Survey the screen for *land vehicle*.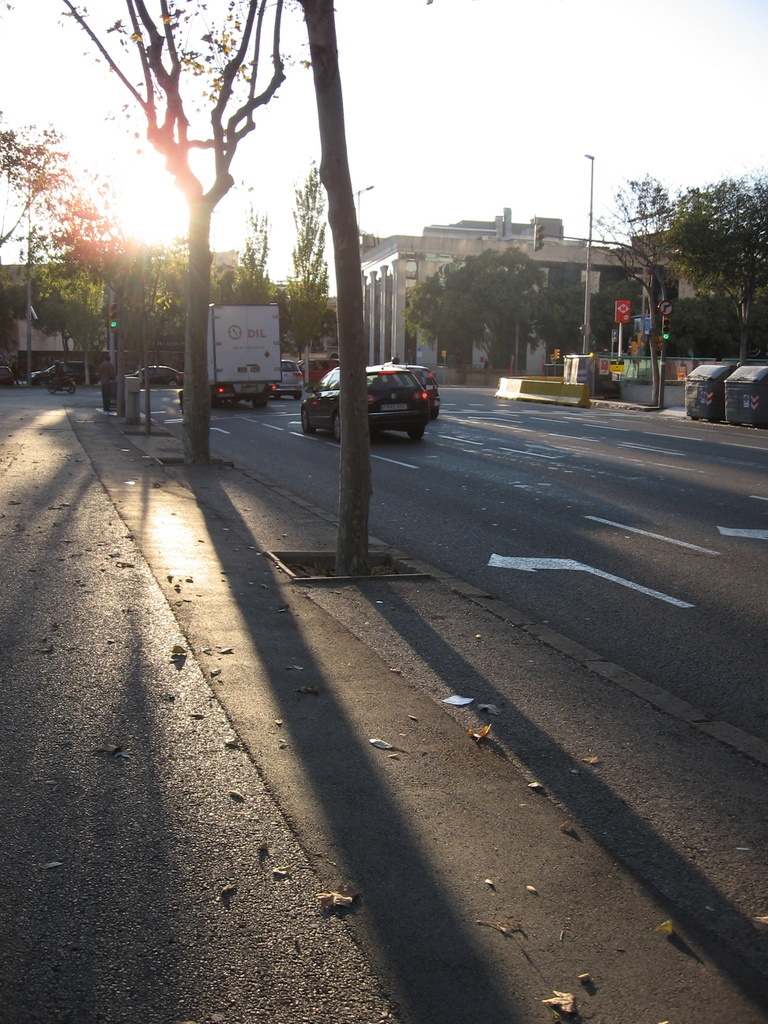
Survey found: pyautogui.locateOnScreen(136, 365, 173, 384).
